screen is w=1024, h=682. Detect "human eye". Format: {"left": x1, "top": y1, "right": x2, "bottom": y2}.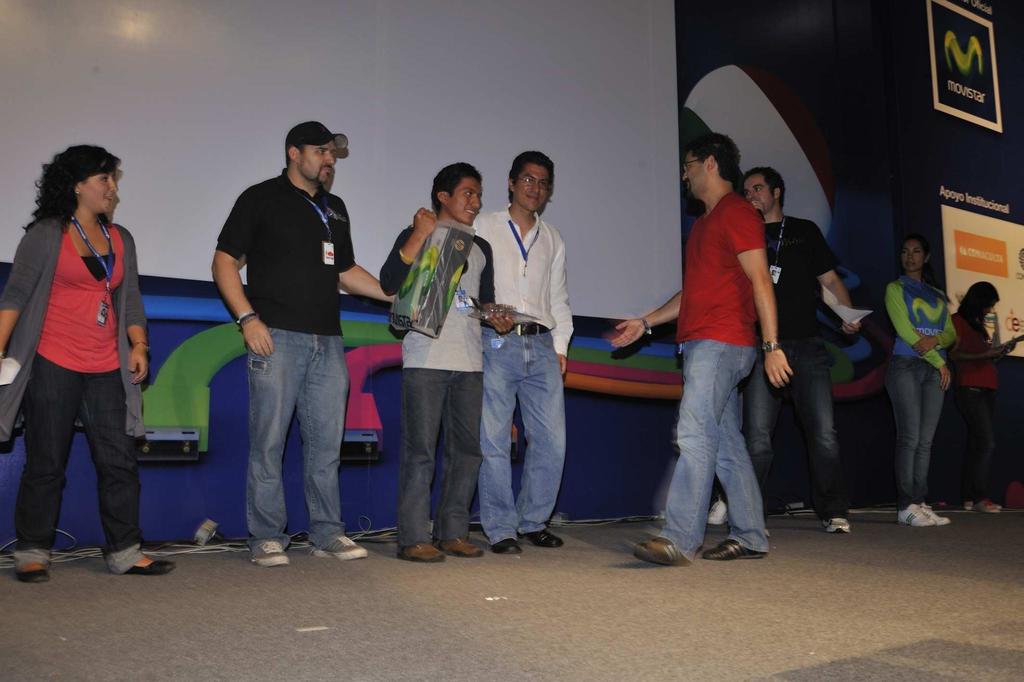
{"left": 536, "top": 181, "right": 545, "bottom": 188}.
